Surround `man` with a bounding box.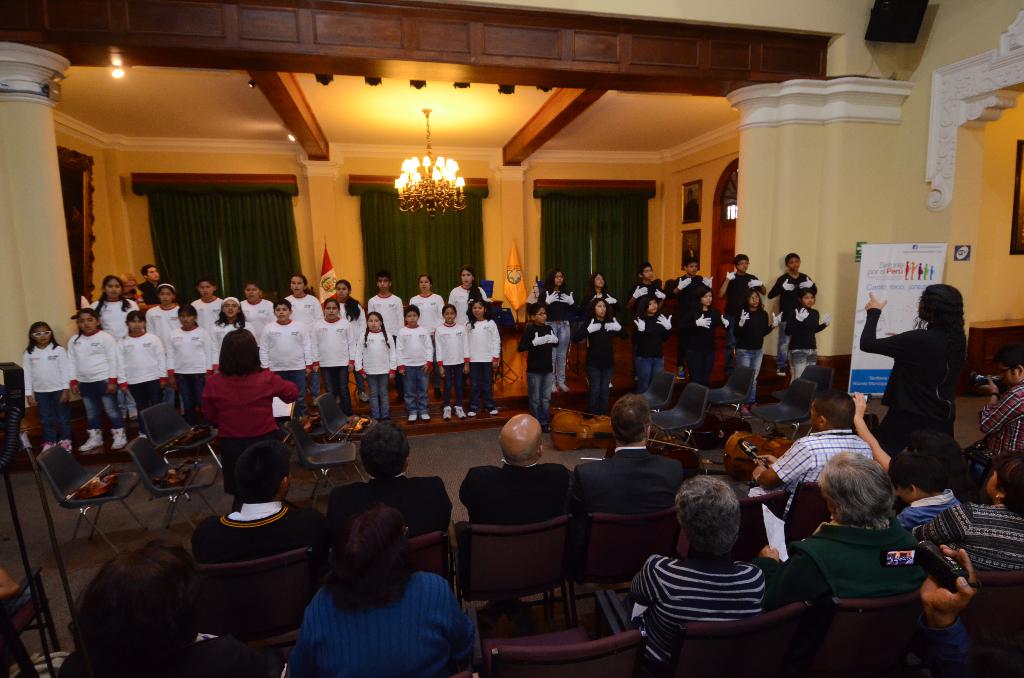
<region>324, 419, 454, 539</region>.
